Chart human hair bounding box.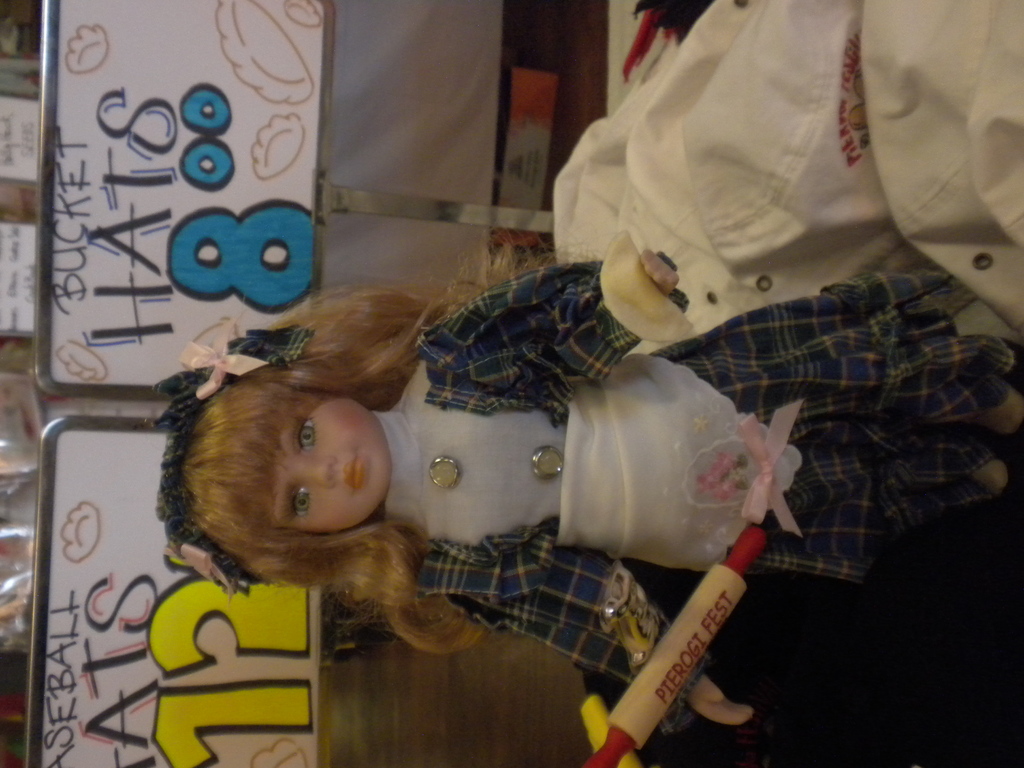
Charted: bbox(176, 331, 483, 636).
